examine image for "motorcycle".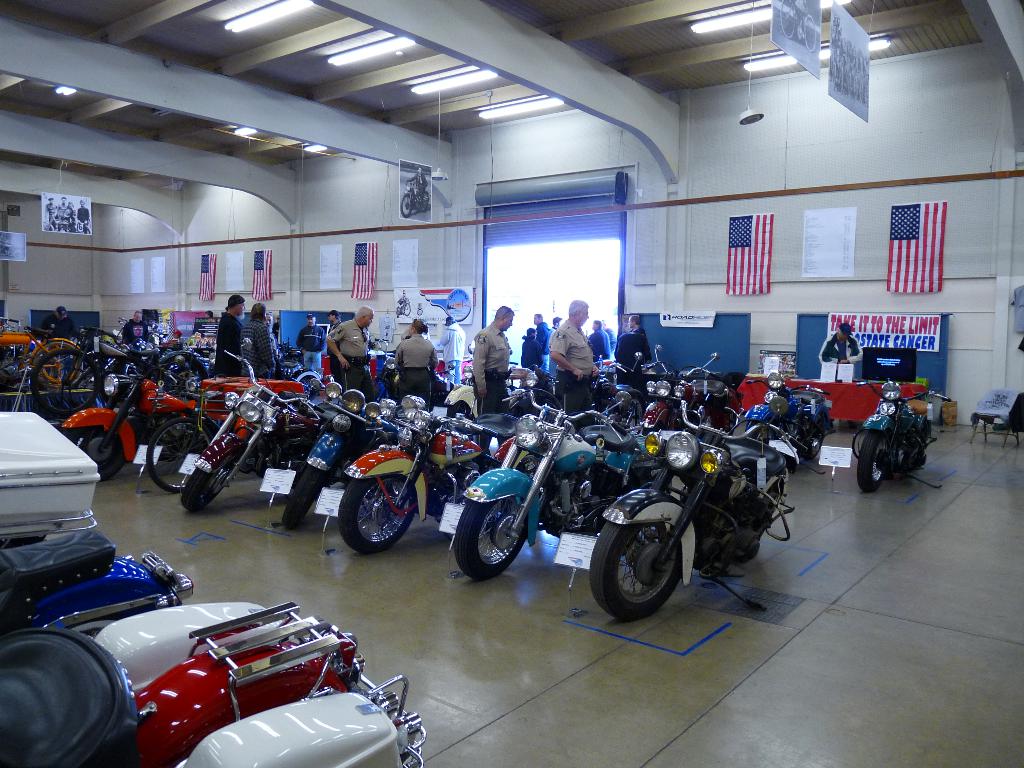
Examination result: (278,372,397,549).
